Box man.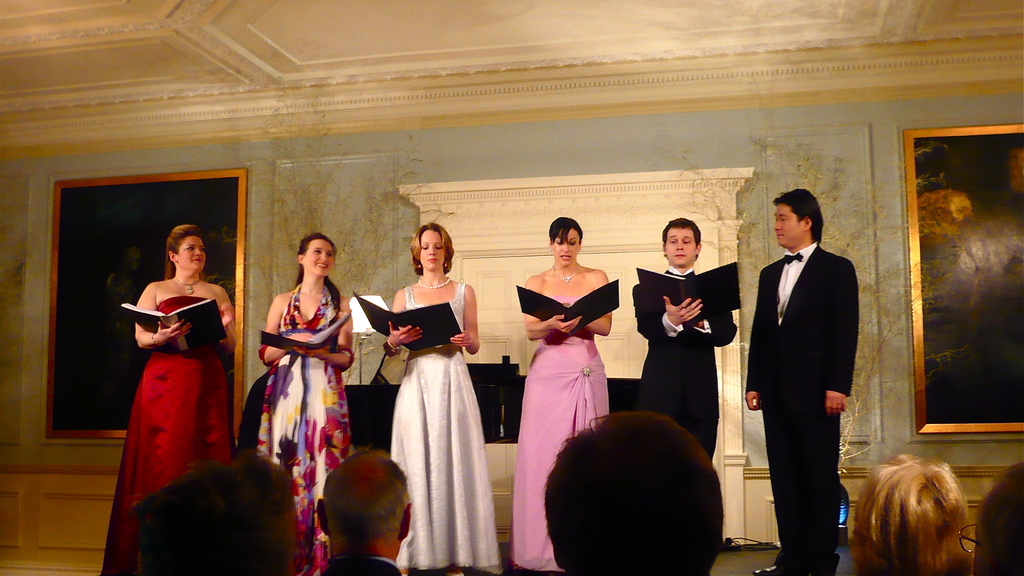
bbox=(631, 219, 737, 440).
